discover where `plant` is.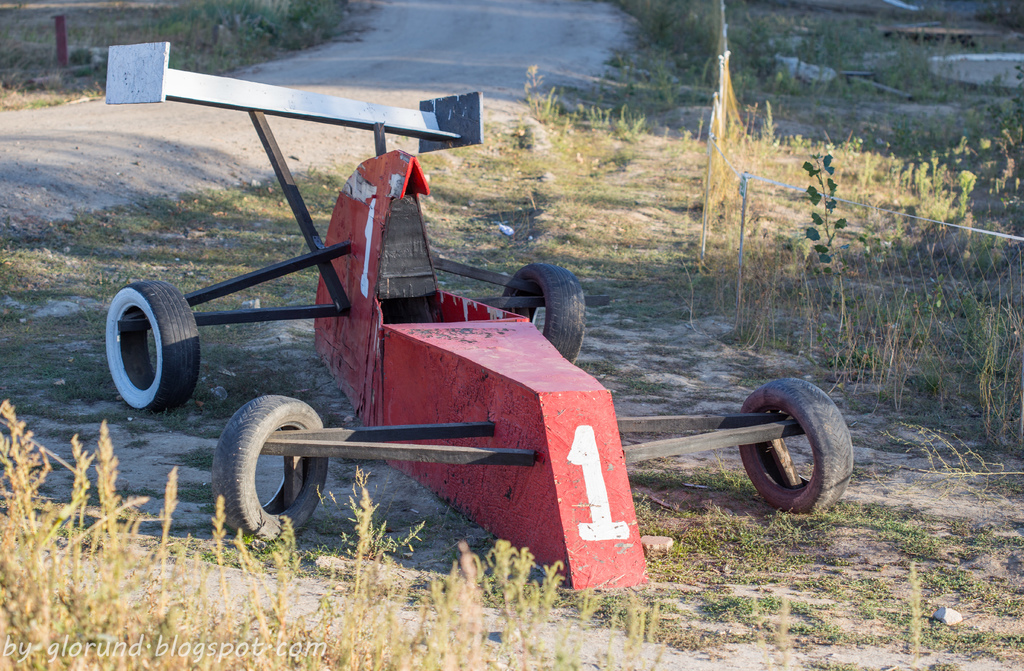
Discovered at [609, 591, 666, 670].
